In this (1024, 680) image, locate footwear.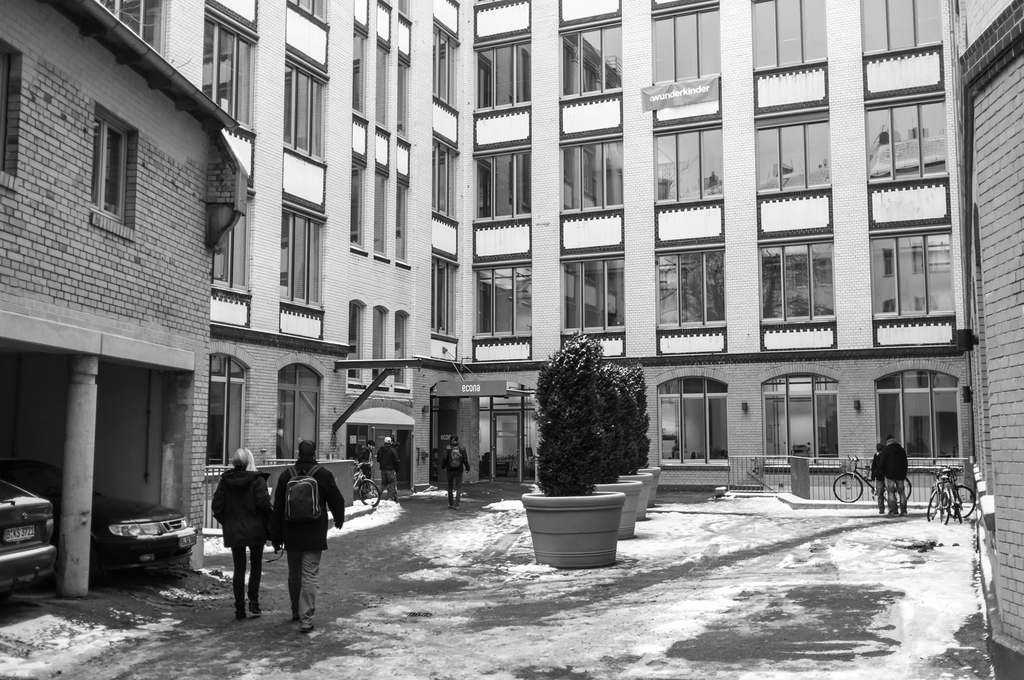
Bounding box: rect(299, 619, 316, 632).
